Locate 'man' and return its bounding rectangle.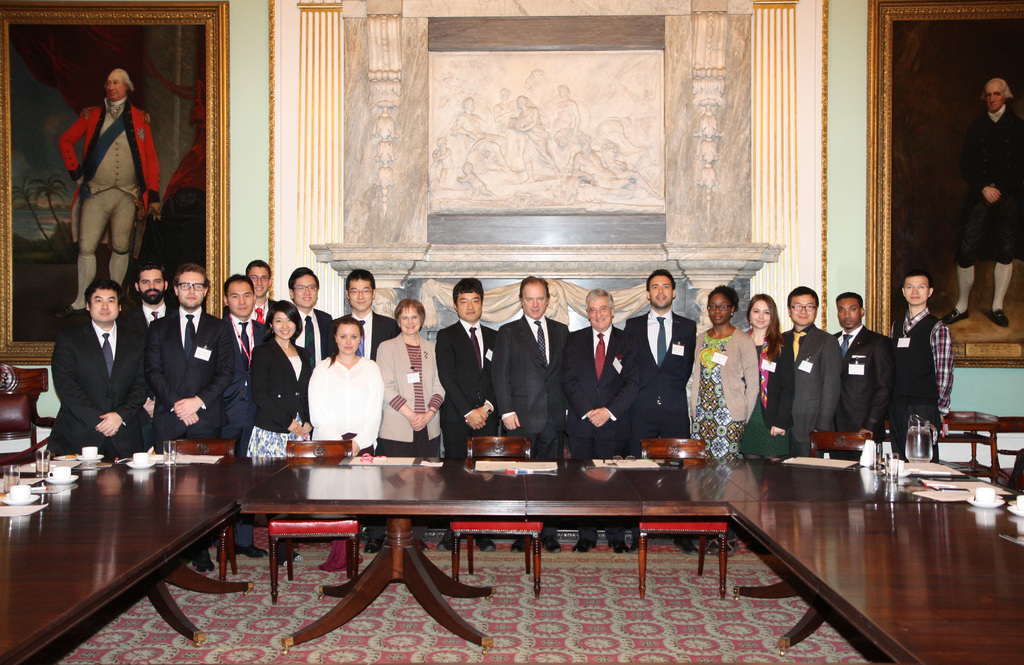
x1=124, y1=267, x2=169, y2=332.
